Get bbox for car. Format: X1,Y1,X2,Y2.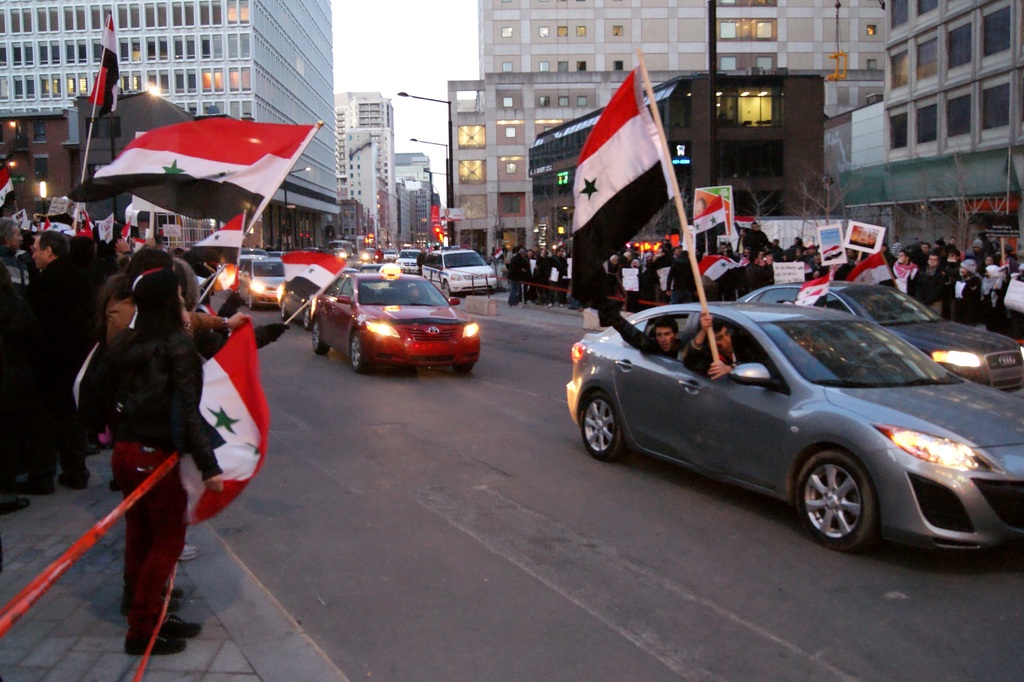
222,250,297,310.
